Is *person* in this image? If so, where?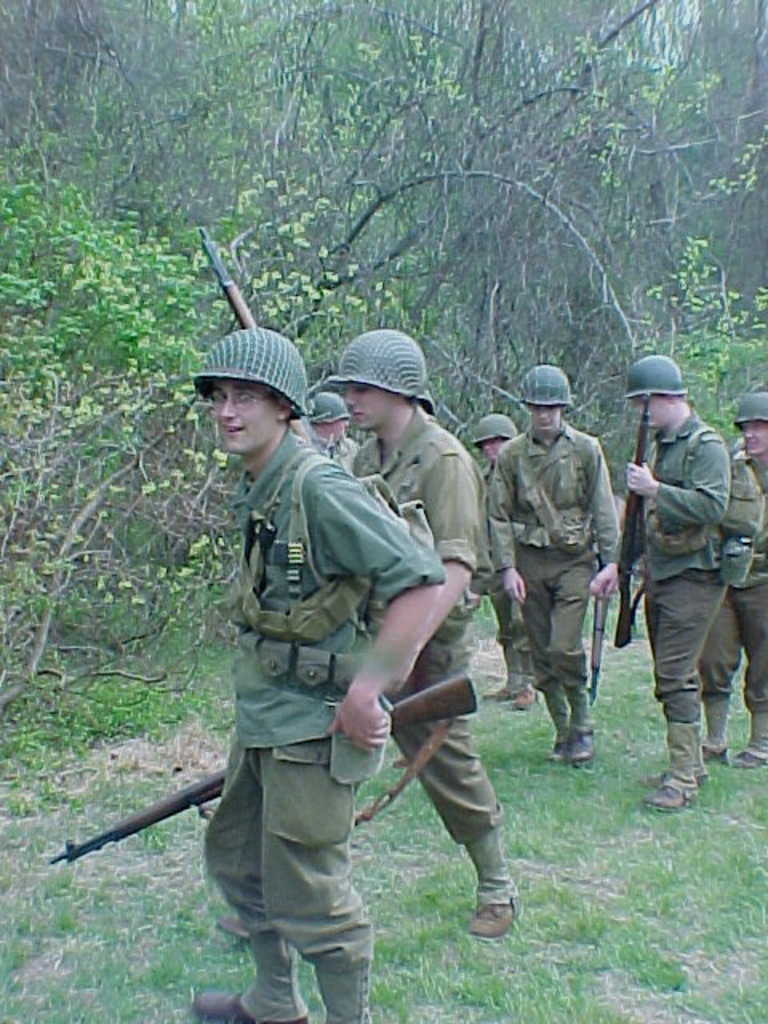
Yes, at pyautogui.locateOnScreen(302, 386, 362, 477).
